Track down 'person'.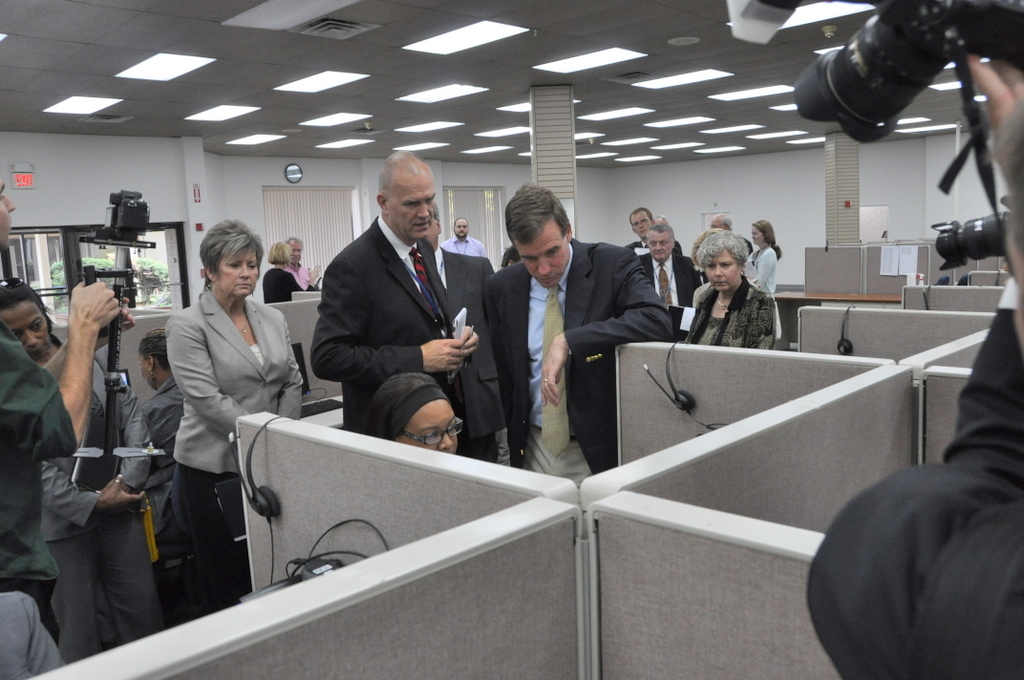
Tracked to 0 284 165 665.
